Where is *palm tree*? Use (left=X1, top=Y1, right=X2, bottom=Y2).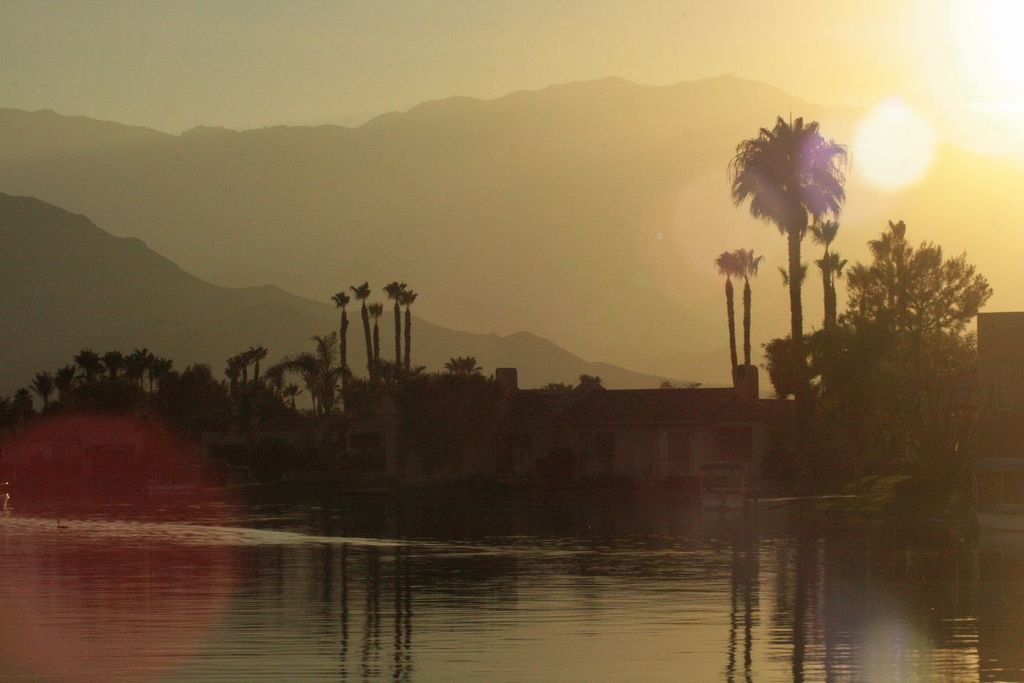
(left=812, top=211, right=838, bottom=340).
